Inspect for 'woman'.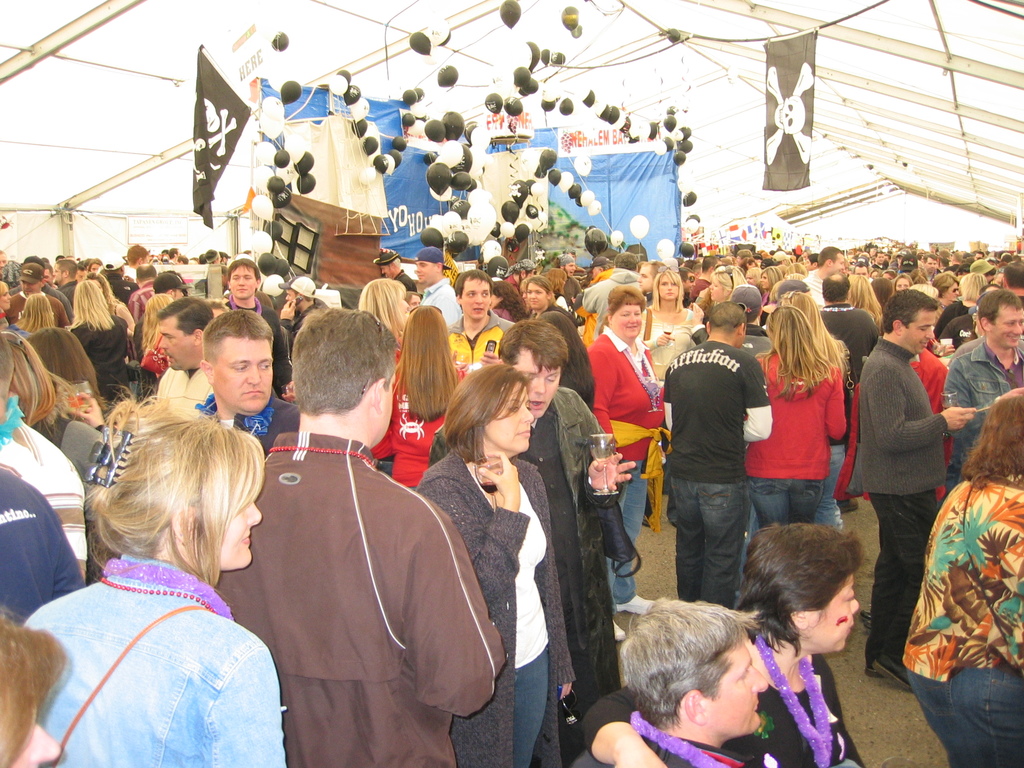
Inspection: left=413, top=365, right=578, bottom=767.
